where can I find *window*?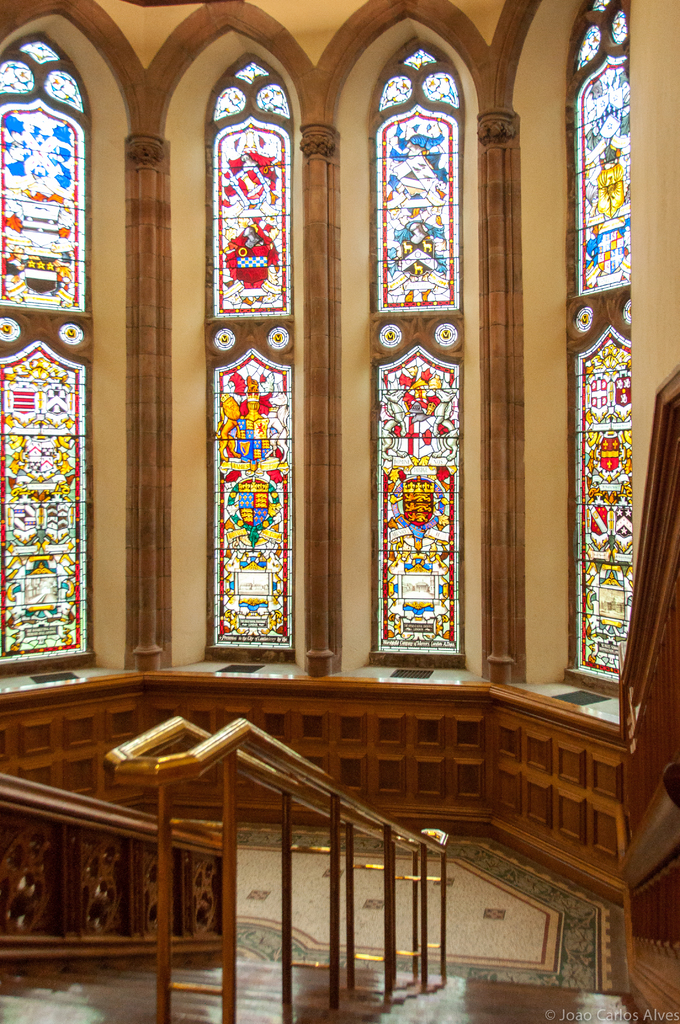
You can find it at 203 53 294 664.
